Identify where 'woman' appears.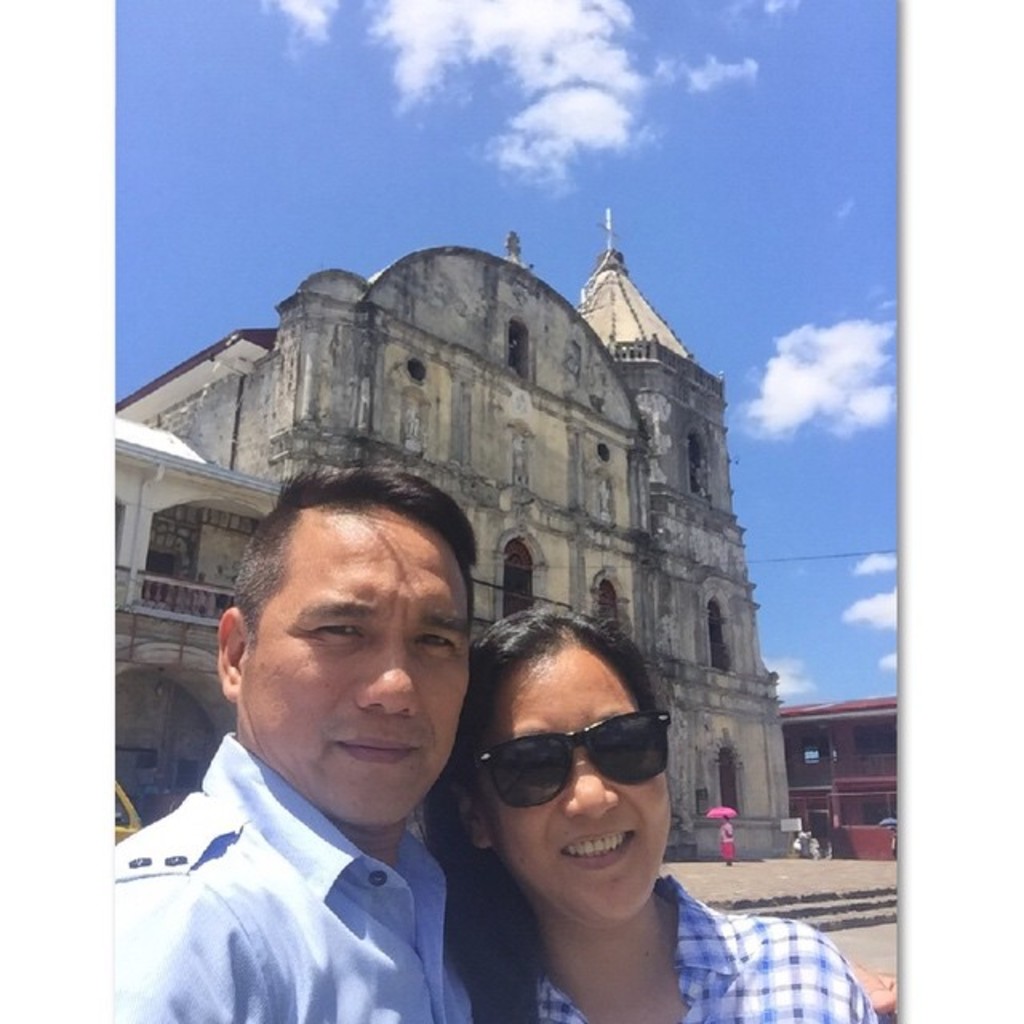
Appears at pyautogui.locateOnScreen(418, 611, 880, 1022).
